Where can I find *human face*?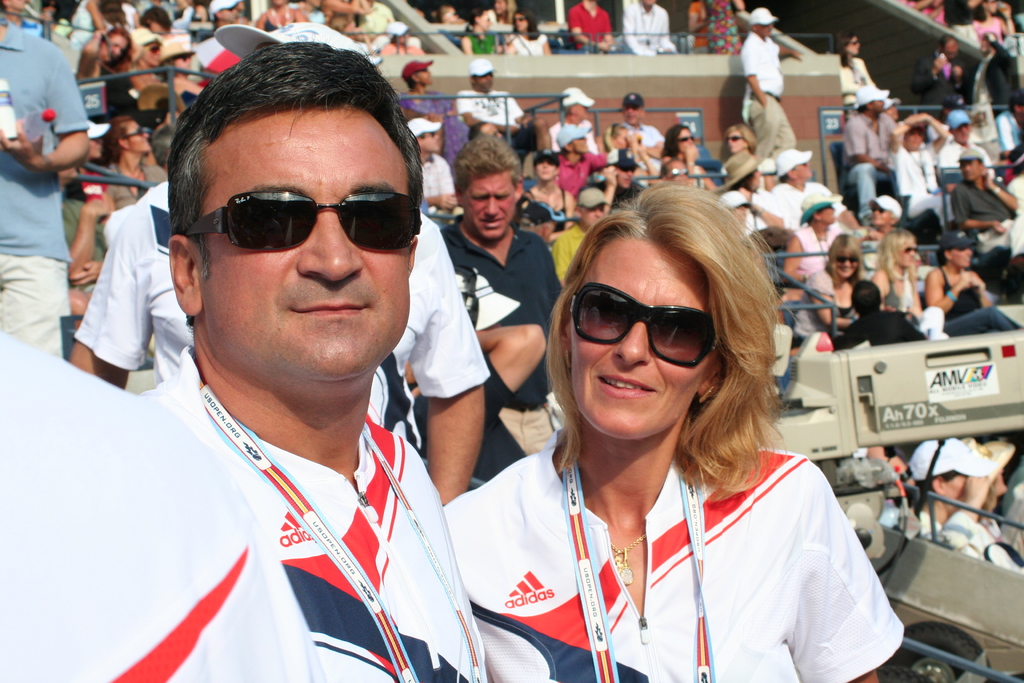
You can find it at <box>724,129,746,155</box>.
